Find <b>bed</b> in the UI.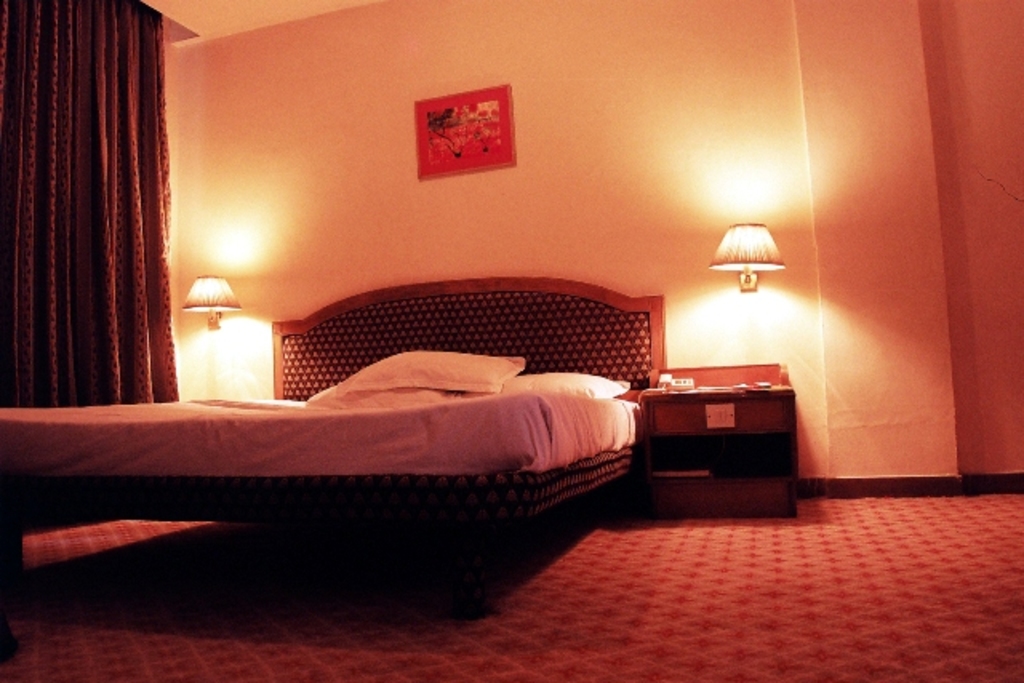
UI element at bbox=(0, 275, 675, 621).
